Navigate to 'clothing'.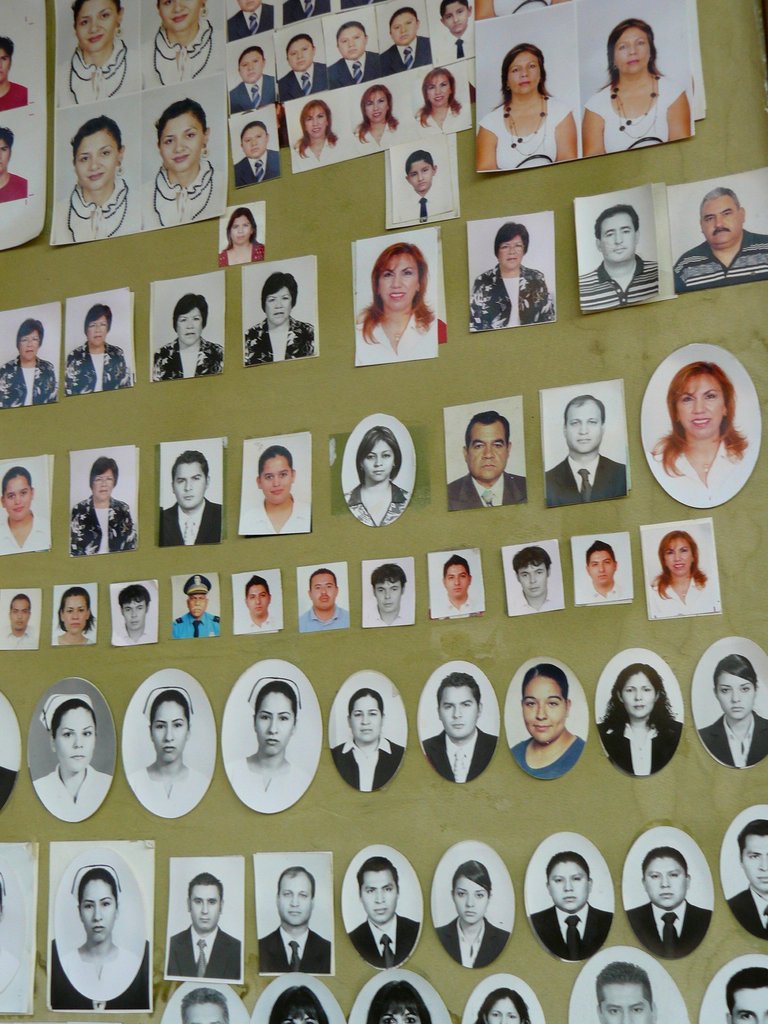
Navigation target: (218,243,264,265).
